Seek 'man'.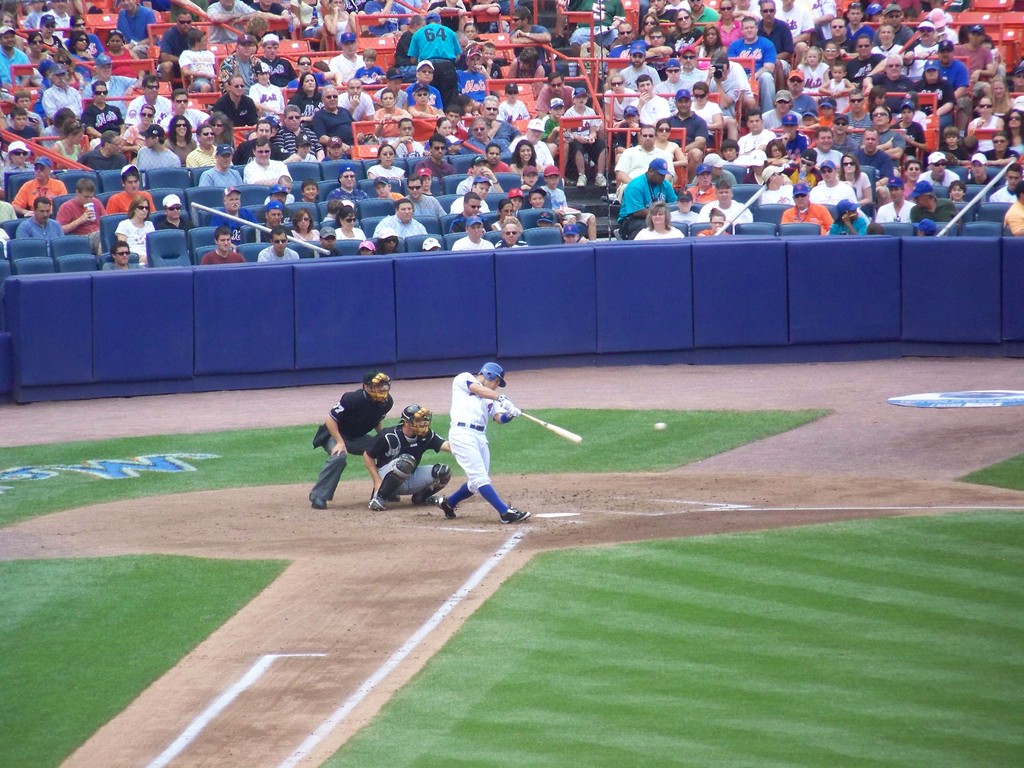
(124, 81, 165, 122).
